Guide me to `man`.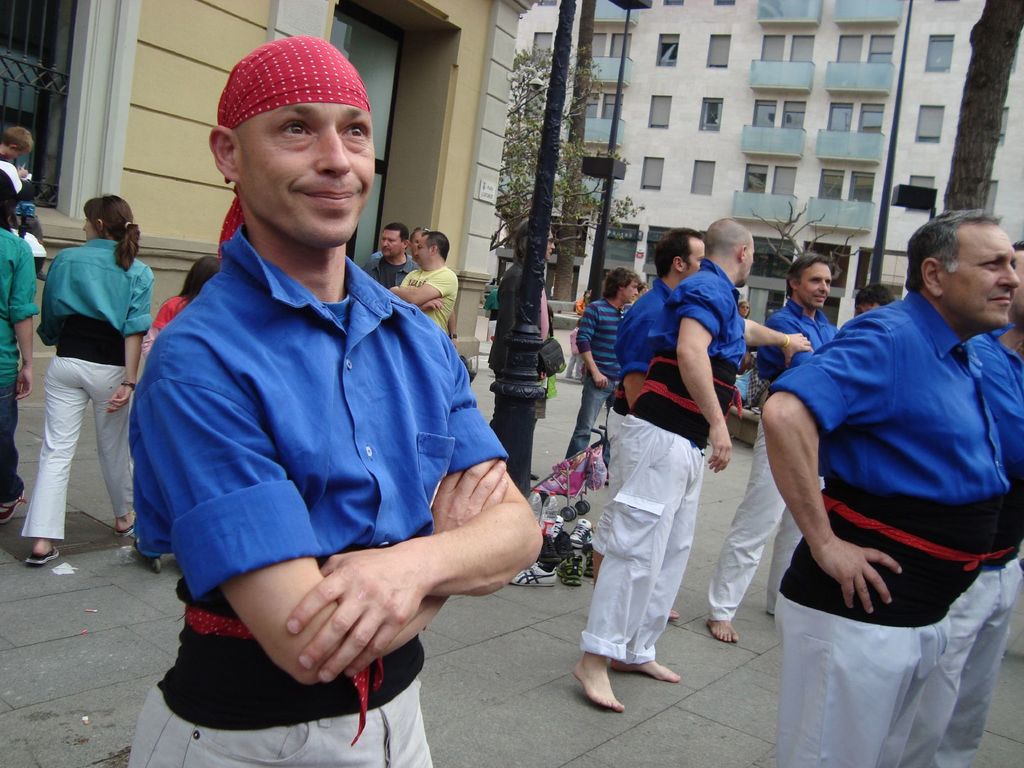
Guidance: BBox(488, 210, 562, 484).
